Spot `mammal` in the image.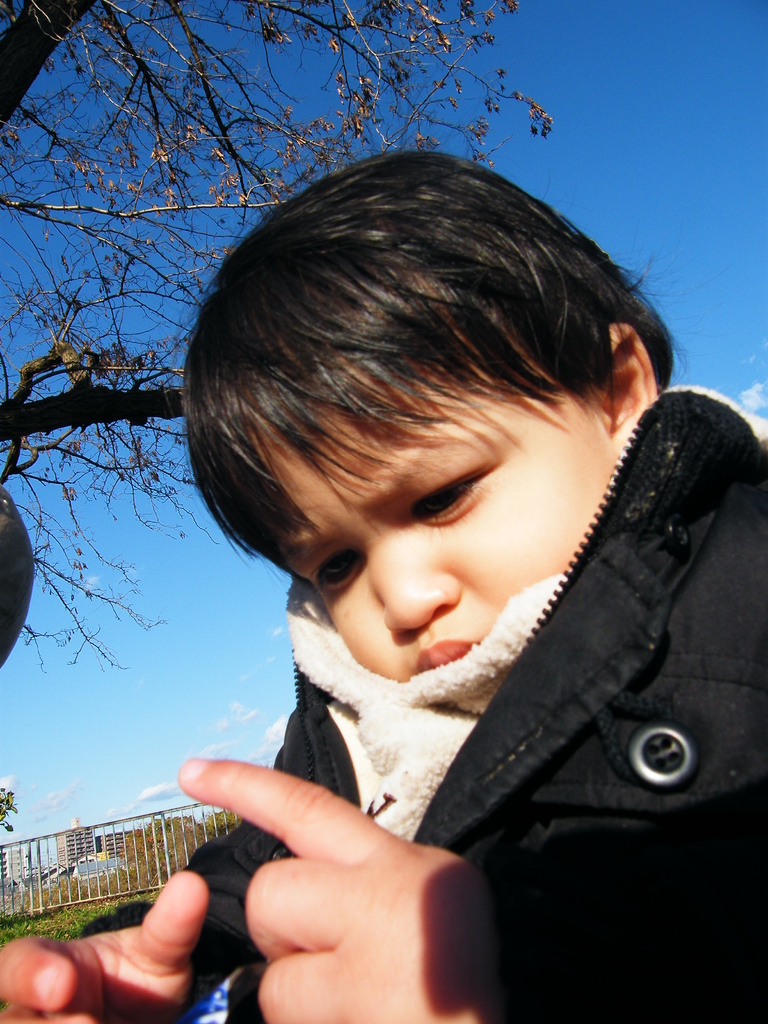
`mammal` found at x1=107 y1=154 x2=767 y2=983.
